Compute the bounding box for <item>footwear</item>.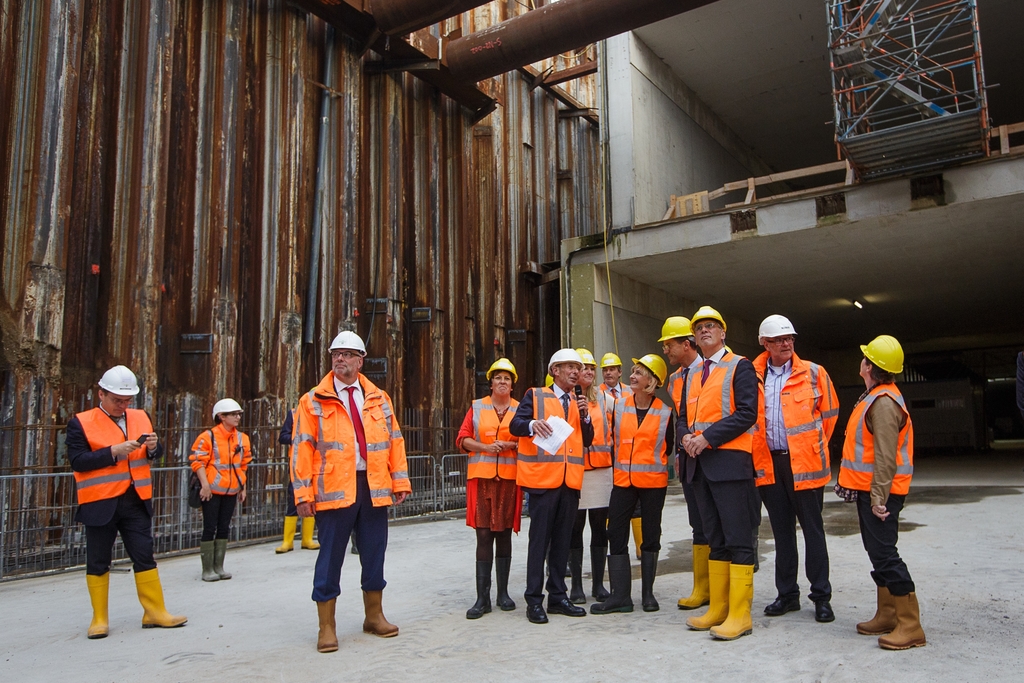
box=[874, 578, 937, 668].
